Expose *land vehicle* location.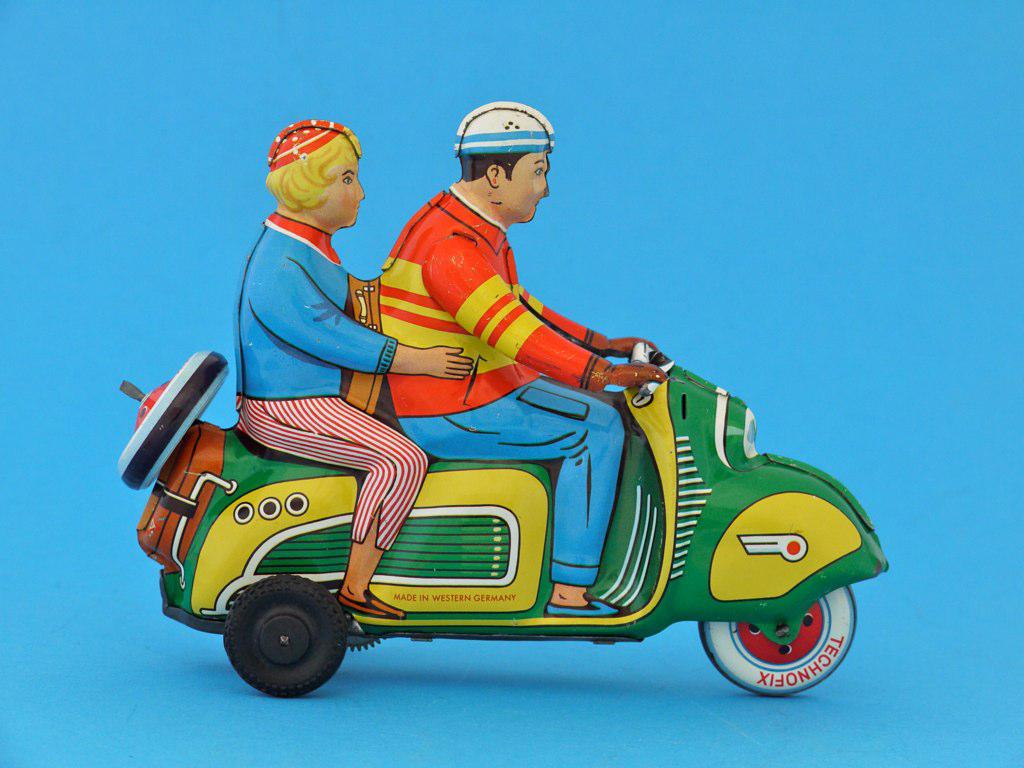
Exposed at bbox=(127, 293, 888, 714).
